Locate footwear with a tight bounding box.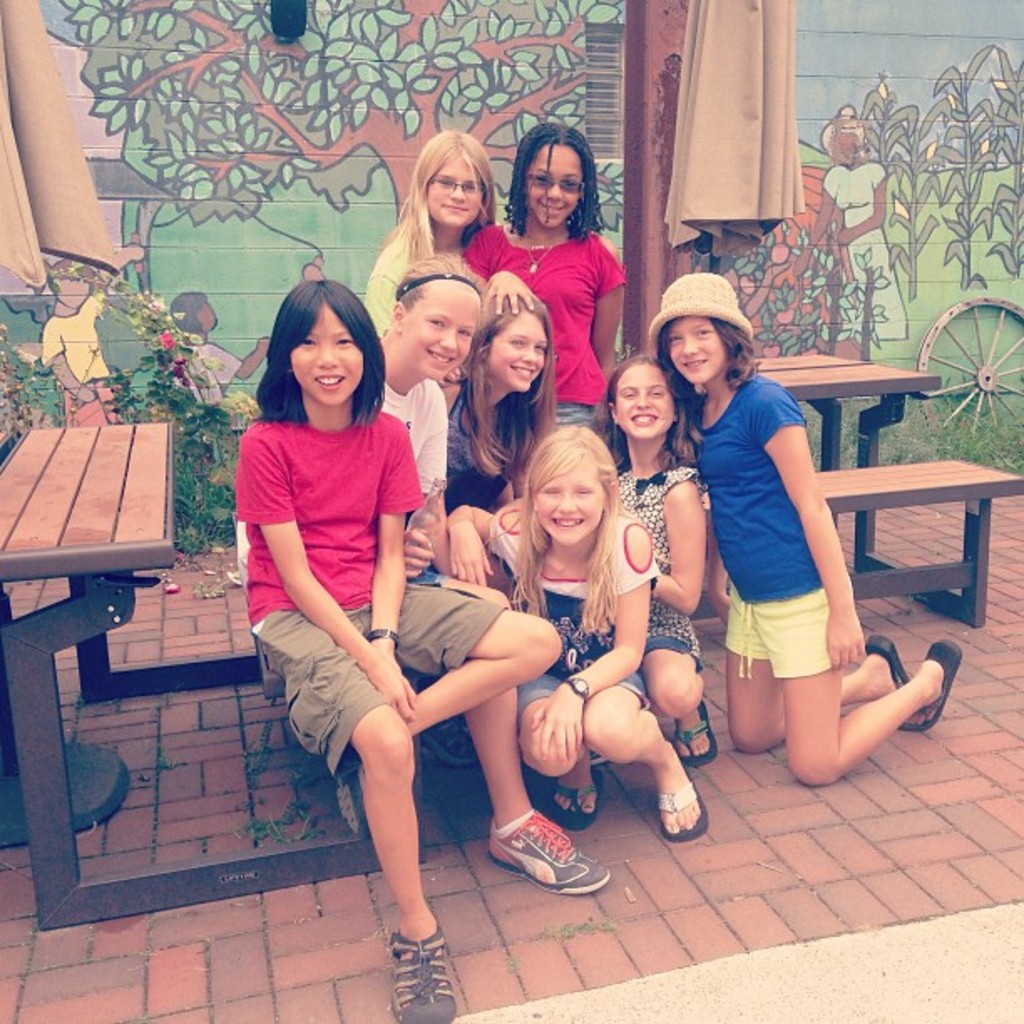
[x1=485, y1=815, x2=612, y2=890].
